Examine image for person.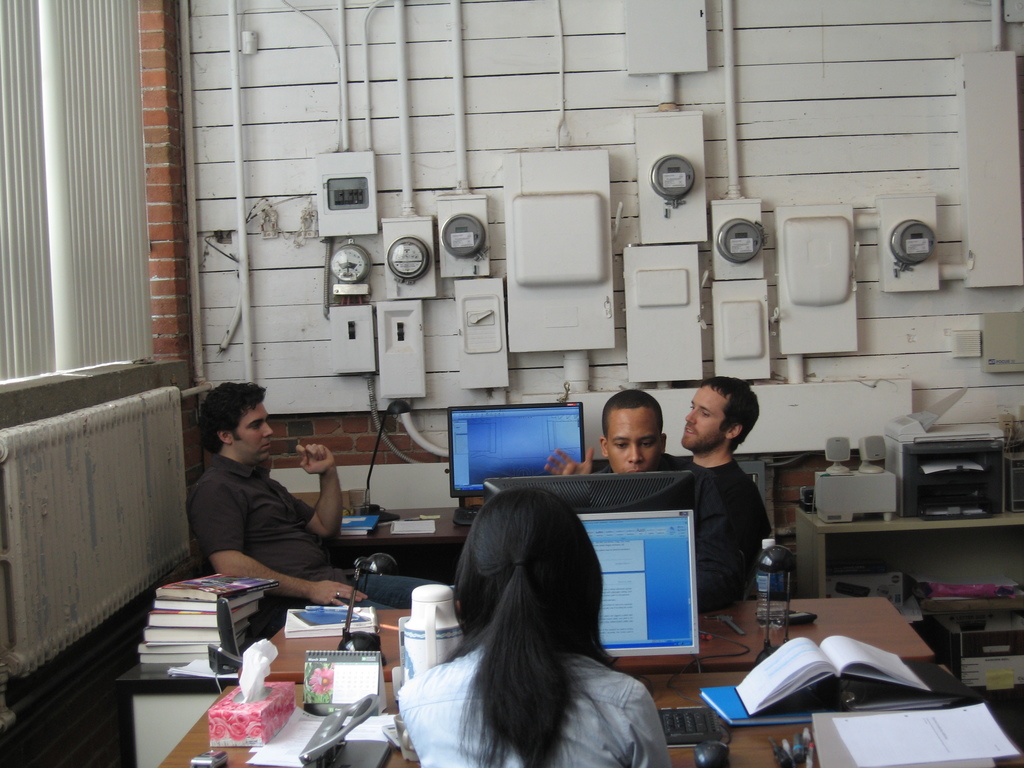
Examination result: rect(545, 388, 666, 475).
